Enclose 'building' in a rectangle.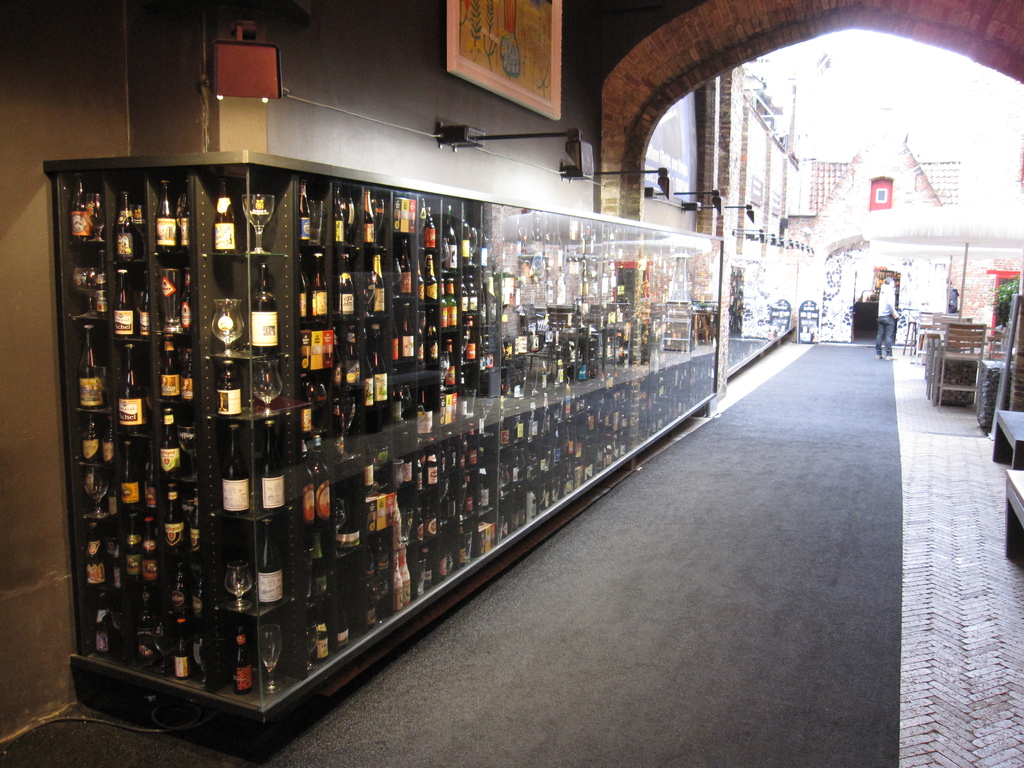
639/45/808/331.
